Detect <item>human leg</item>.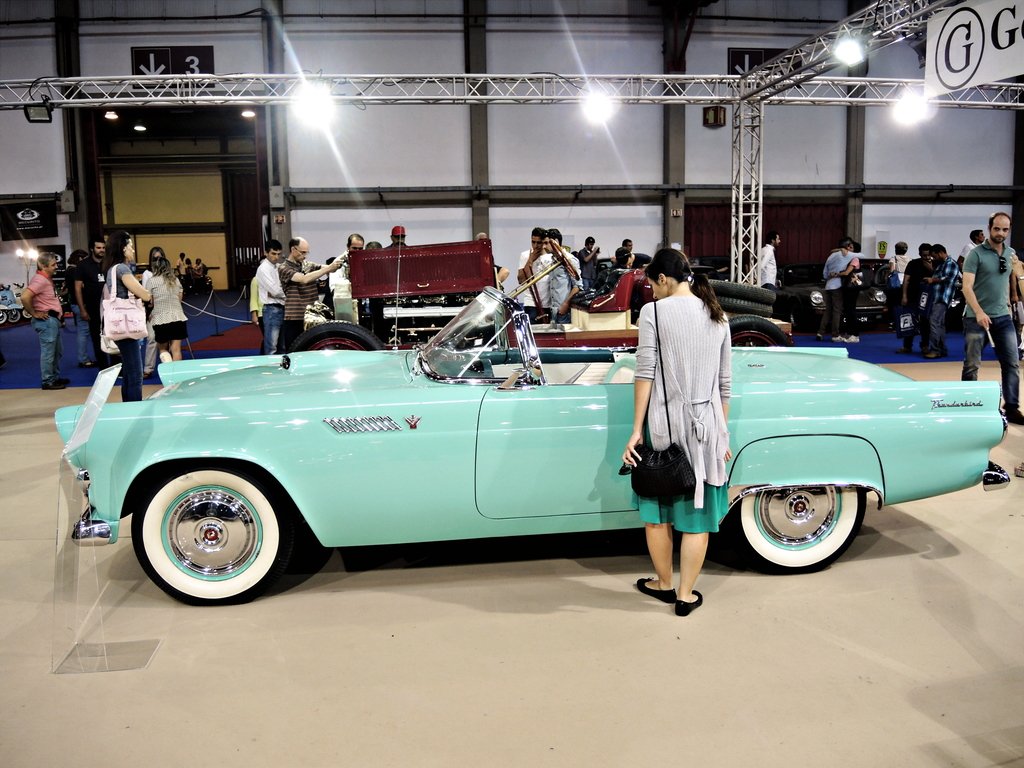
Detected at (x1=990, y1=304, x2=1023, y2=428).
